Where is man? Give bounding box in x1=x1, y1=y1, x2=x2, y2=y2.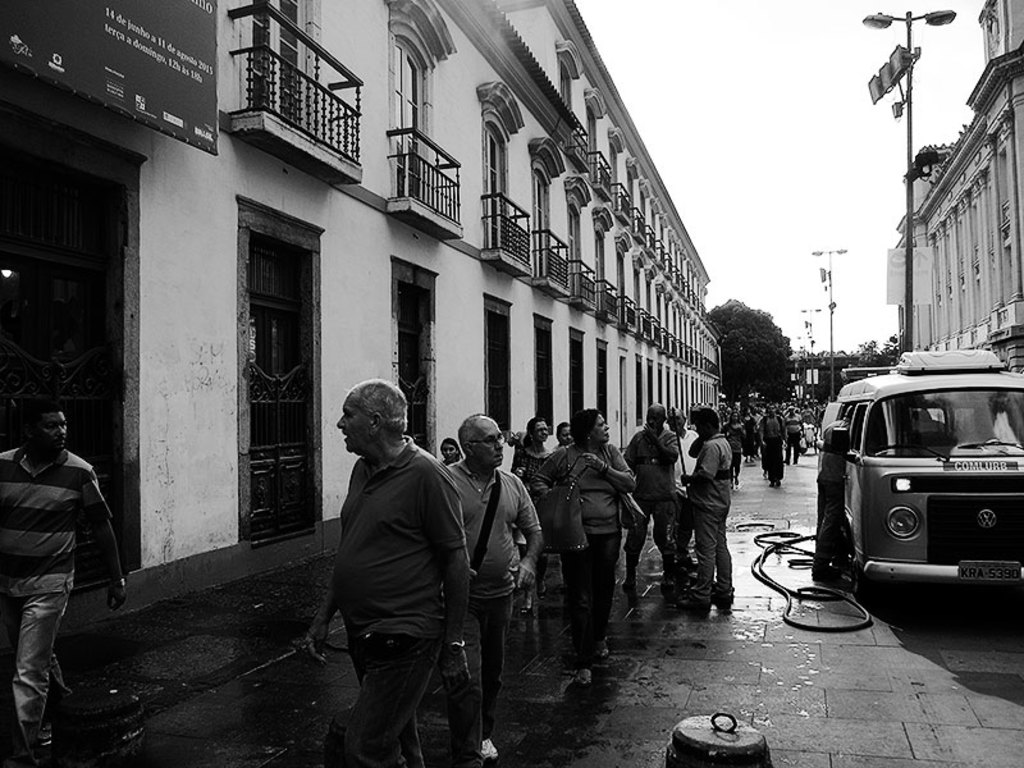
x1=301, y1=371, x2=486, y2=756.
